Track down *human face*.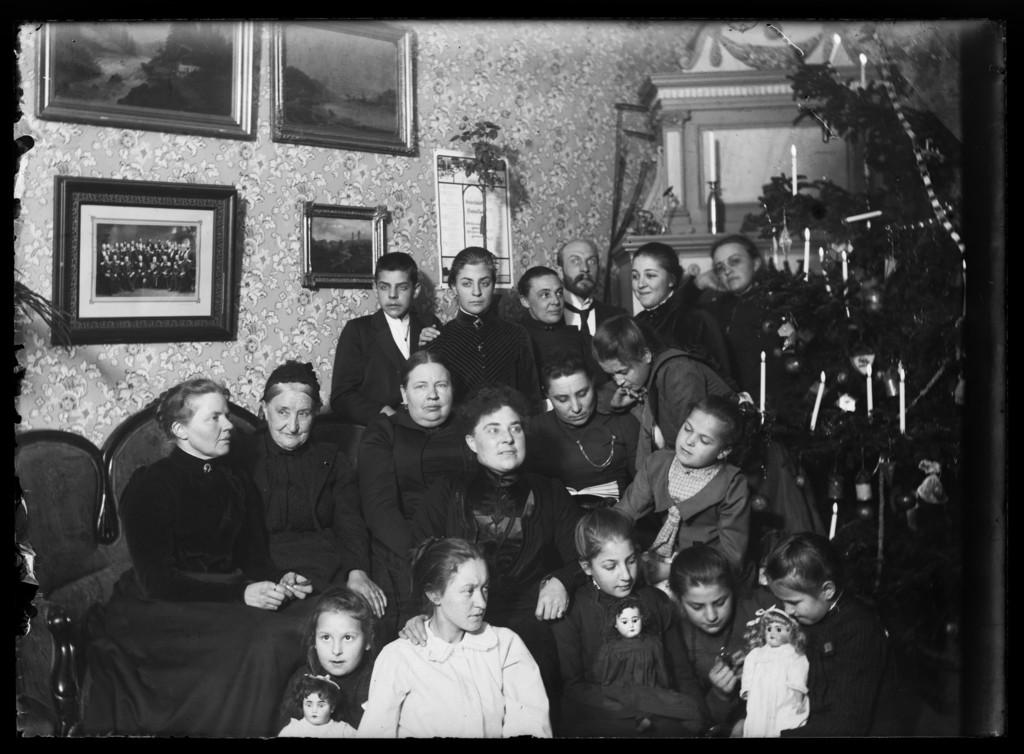
Tracked to {"left": 614, "top": 603, "right": 645, "bottom": 640}.
